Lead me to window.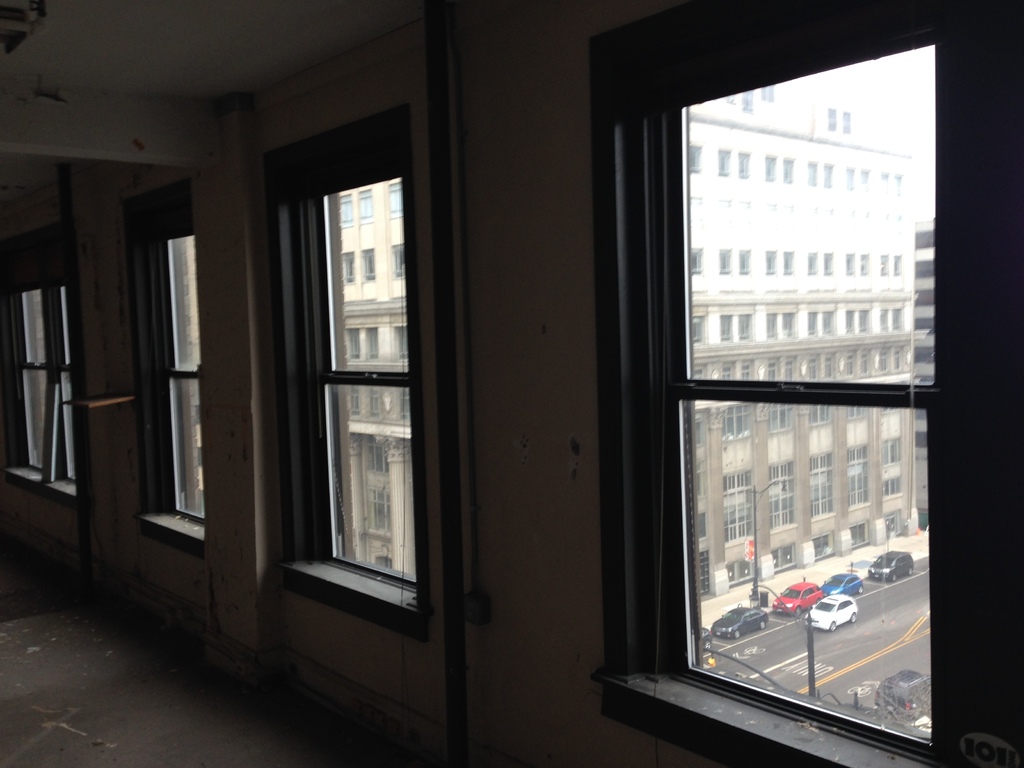
Lead to detection(806, 252, 819, 275).
